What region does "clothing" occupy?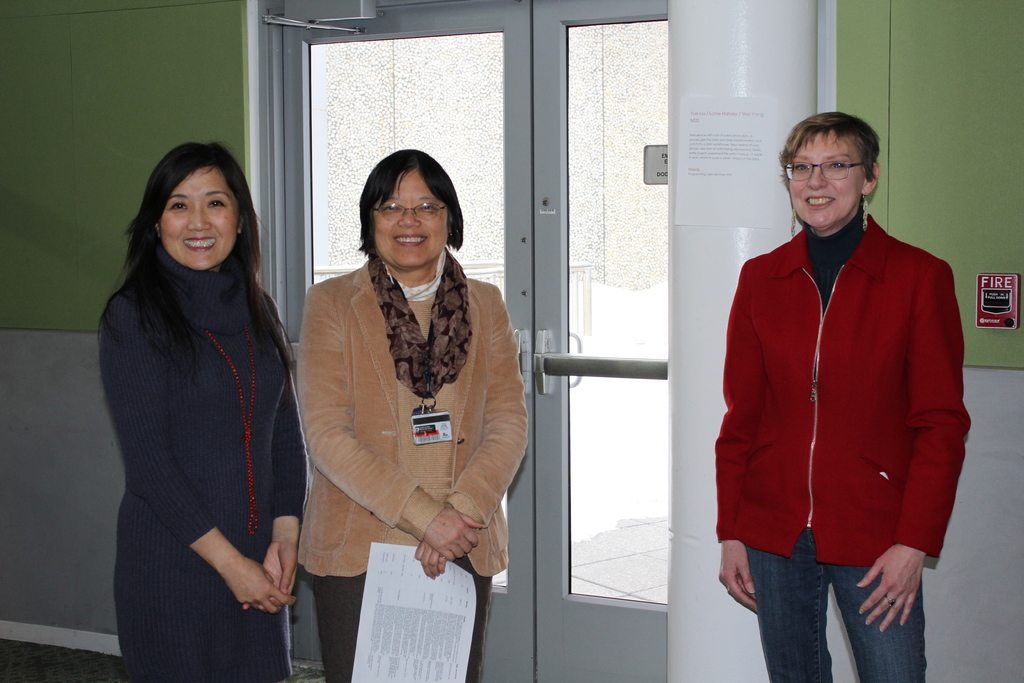
box=[99, 241, 303, 682].
